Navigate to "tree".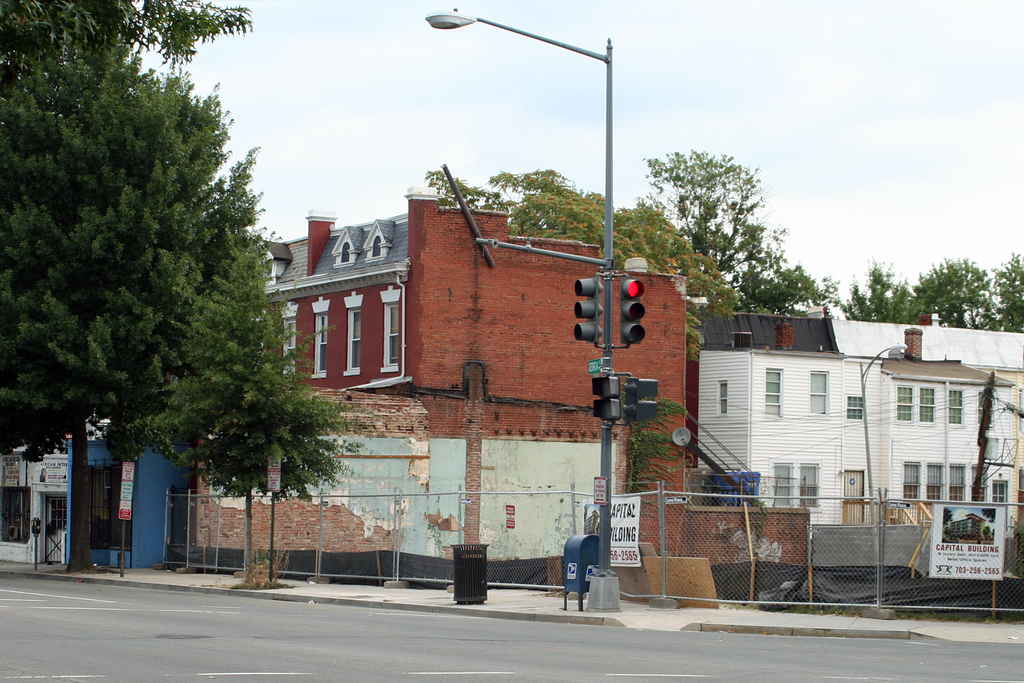
Navigation target: crop(610, 372, 690, 496).
